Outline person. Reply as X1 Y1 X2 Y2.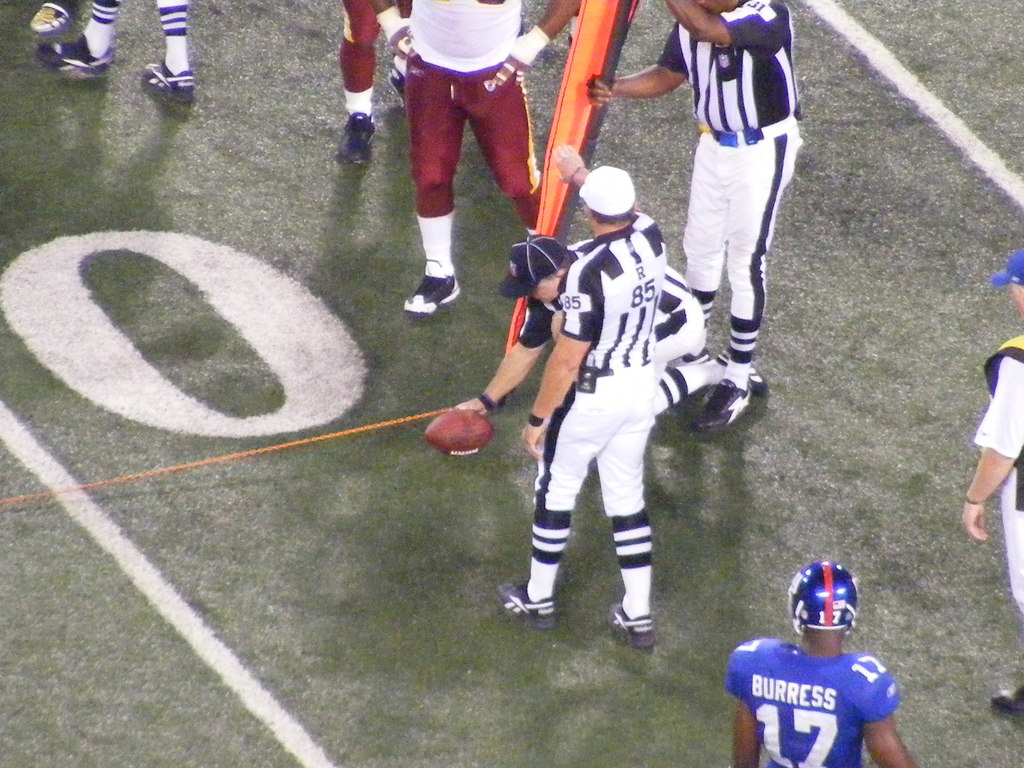
726 570 900 763.
